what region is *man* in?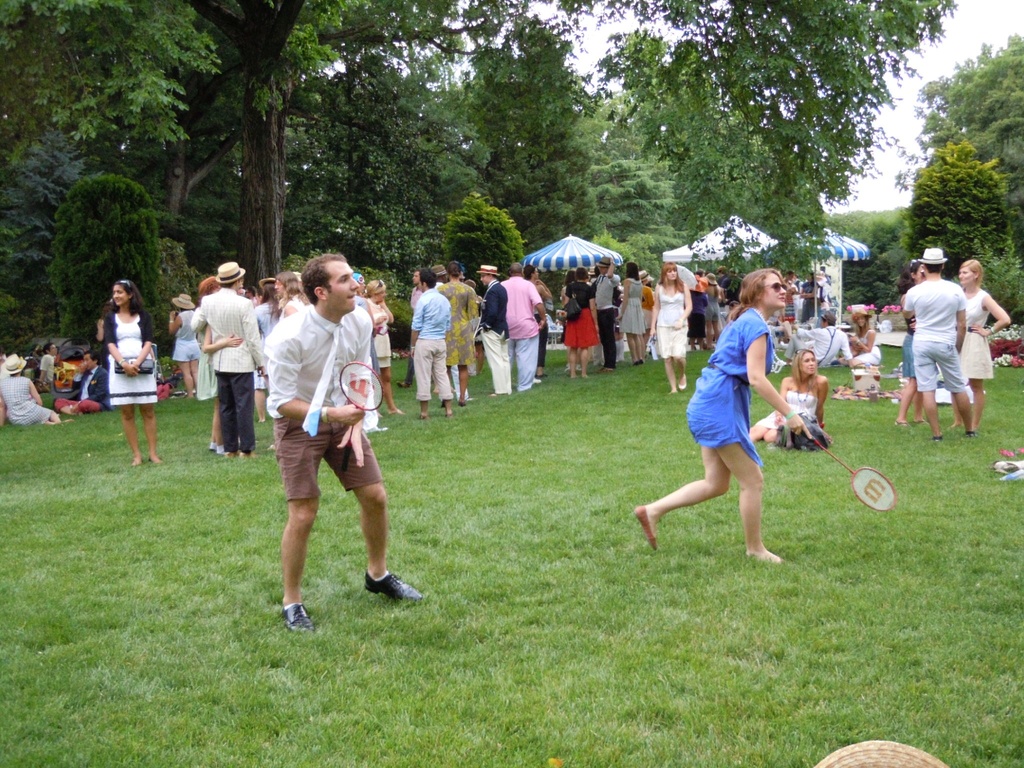
x1=437 y1=268 x2=479 y2=413.
